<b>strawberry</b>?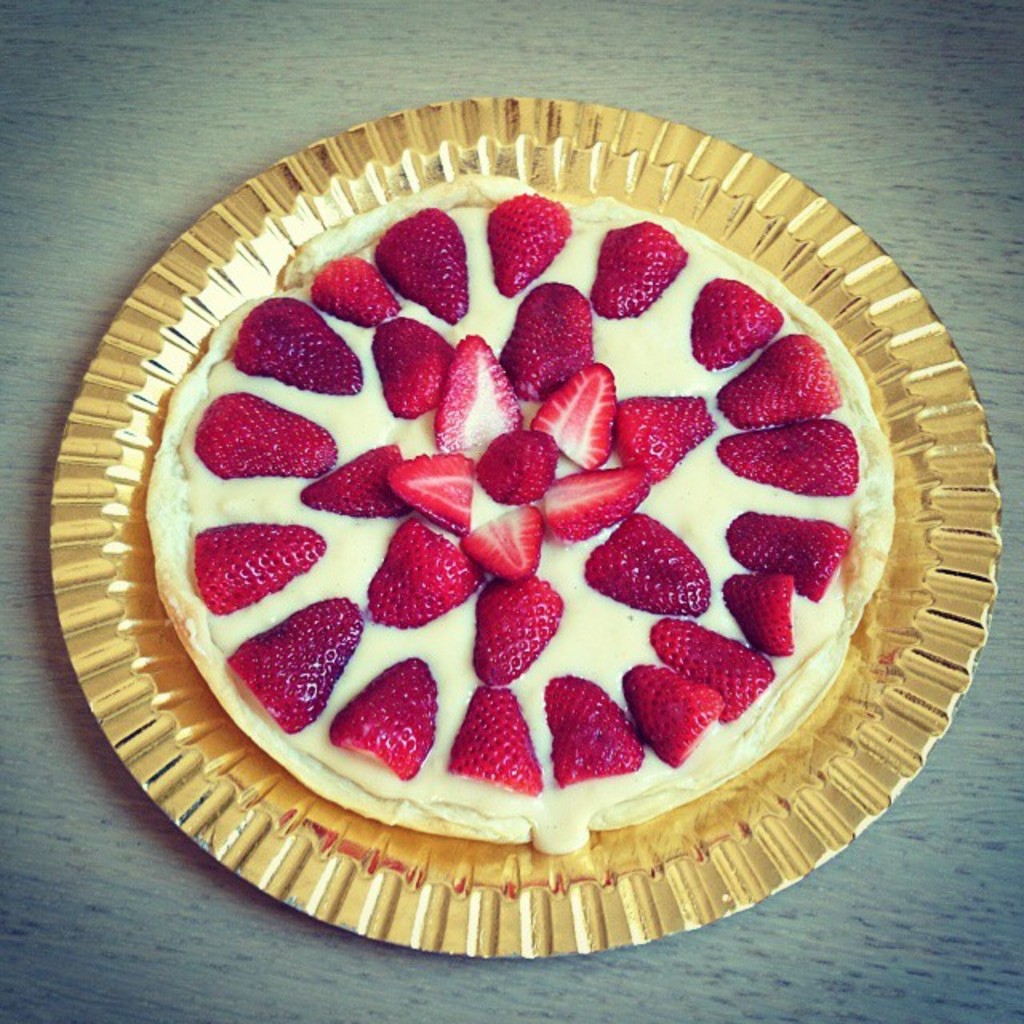
<region>368, 314, 448, 419</region>
